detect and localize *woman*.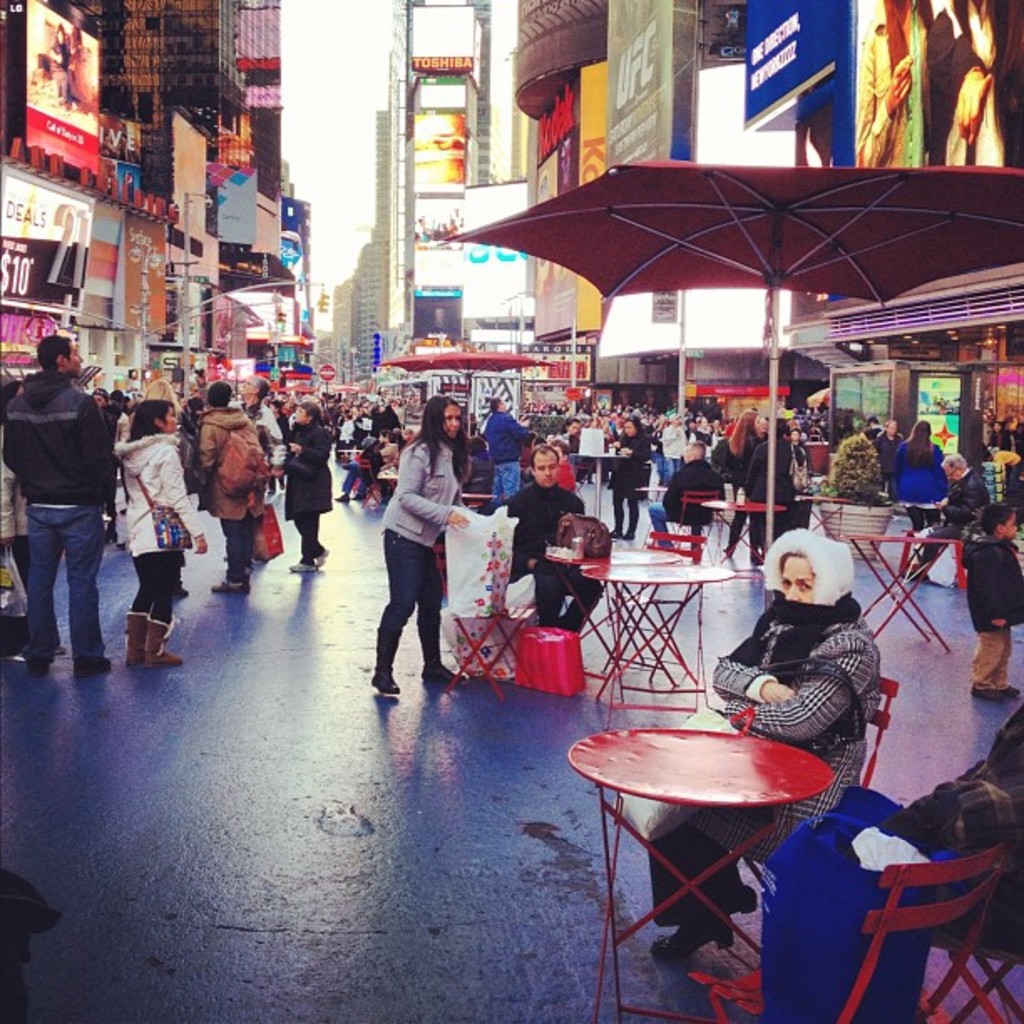
Localized at region(273, 403, 335, 576).
